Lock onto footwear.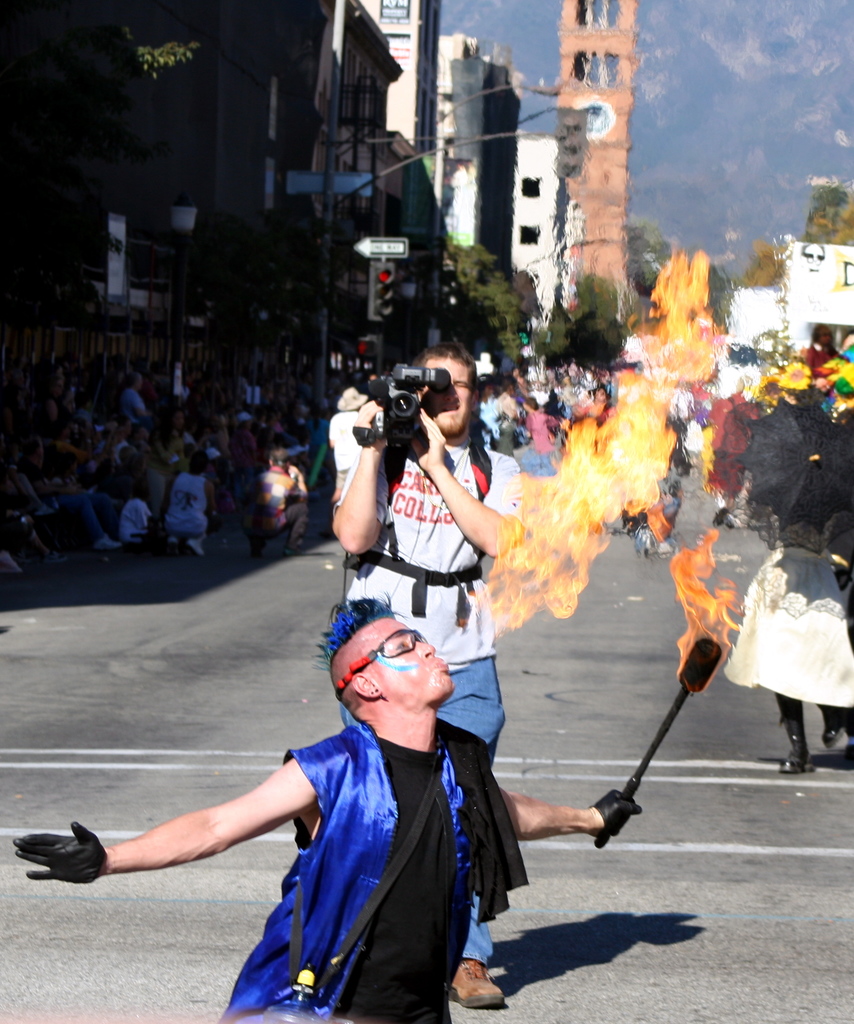
Locked: crop(186, 538, 207, 559).
